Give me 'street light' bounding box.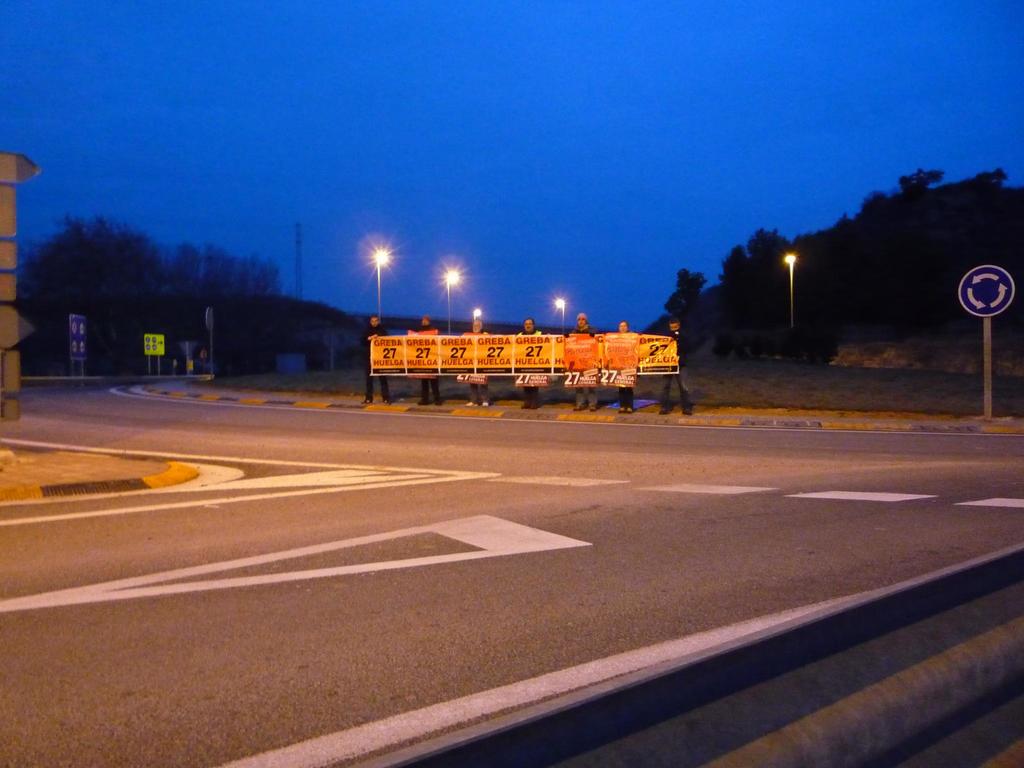
<bbox>442, 267, 464, 337</bbox>.
